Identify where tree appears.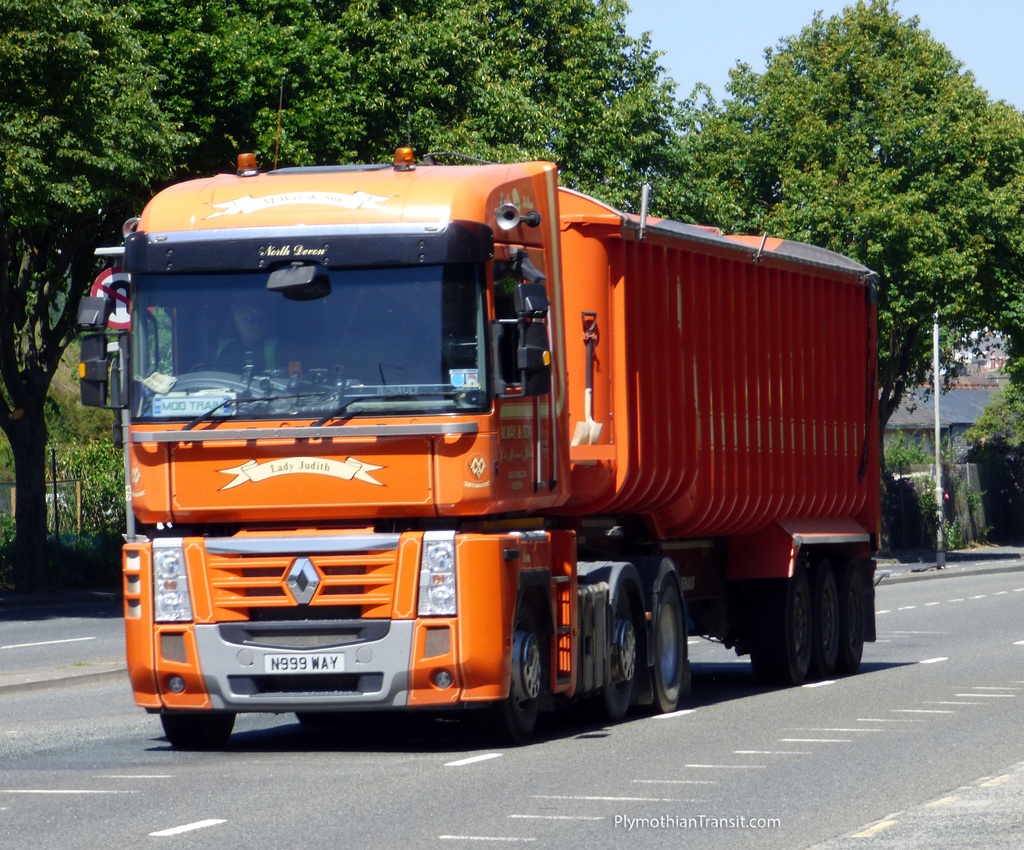
Appears at BBox(732, 13, 993, 264).
